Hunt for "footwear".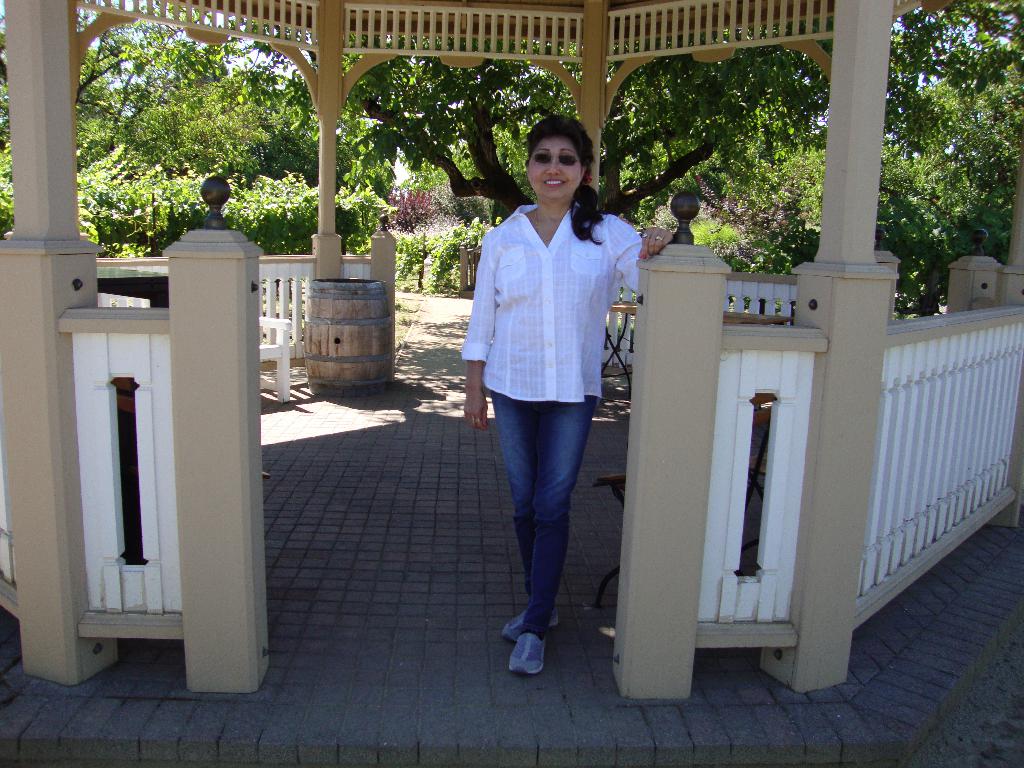
Hunted down at [508, 630, 553, 680].
